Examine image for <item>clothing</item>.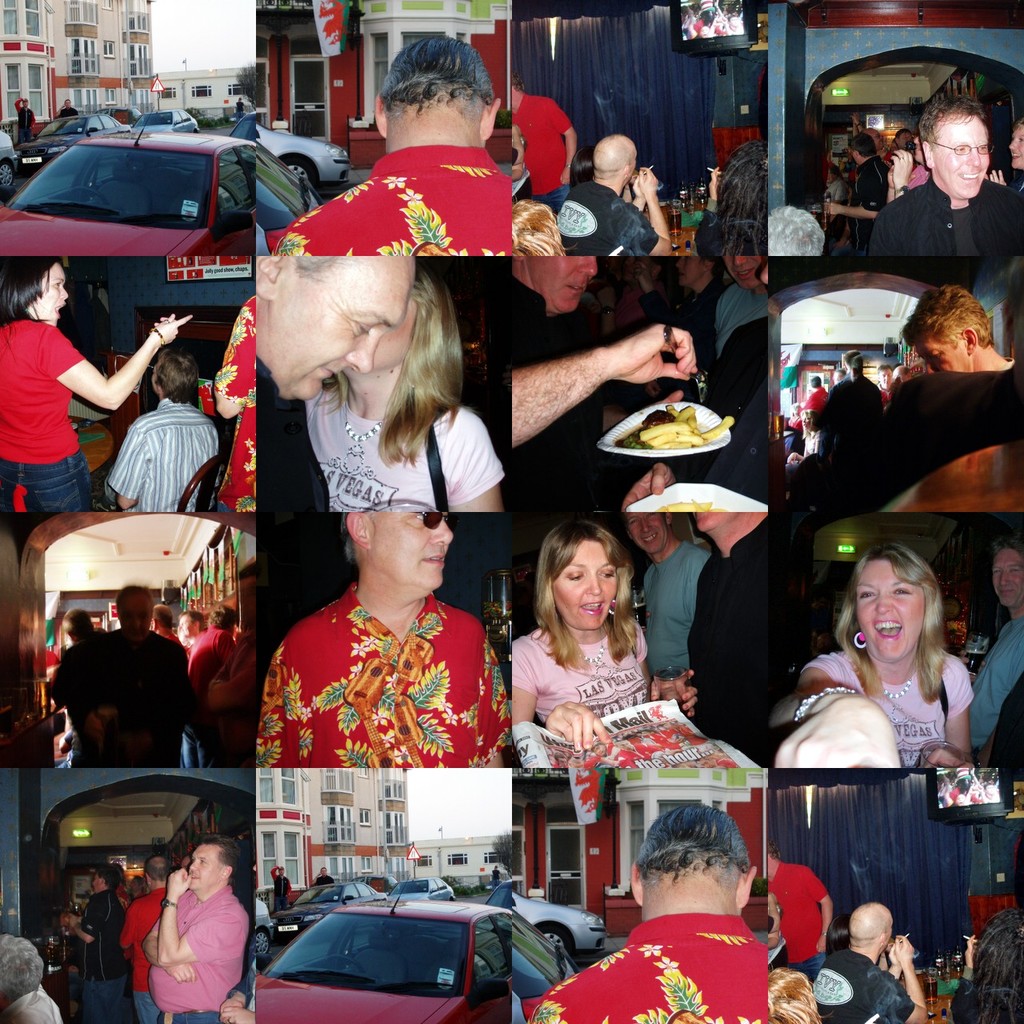
Examination result: region(56, 108, 78, 118).
